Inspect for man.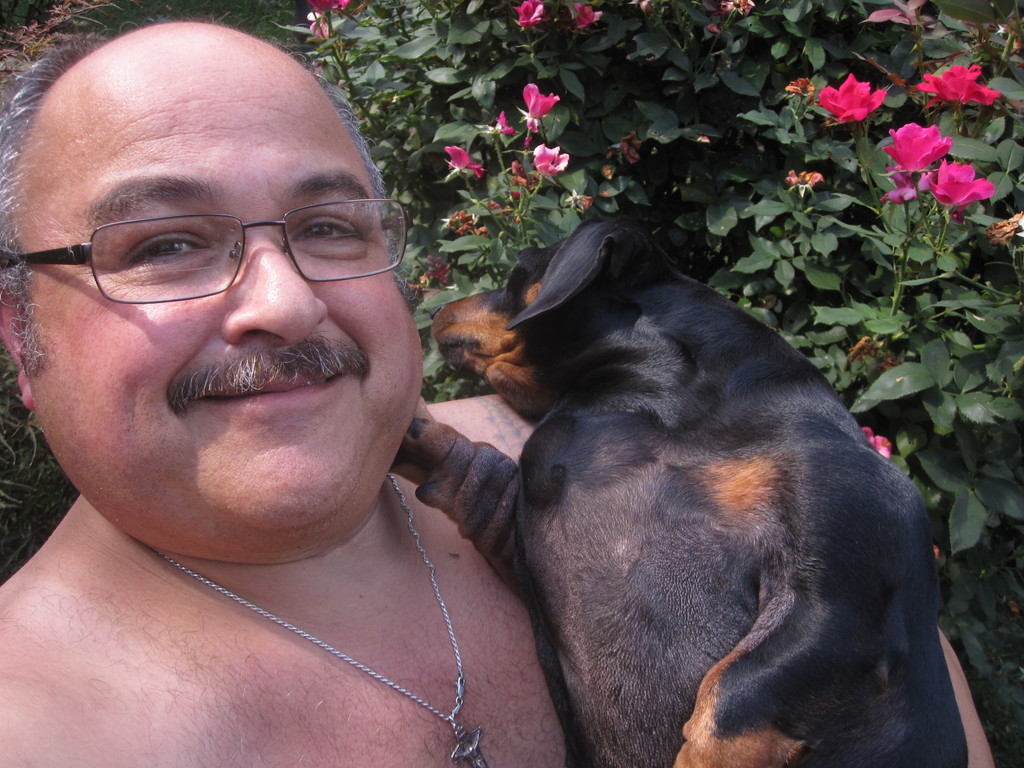
Inspection: x1=0 y1=12 x2=603 y2=767.
